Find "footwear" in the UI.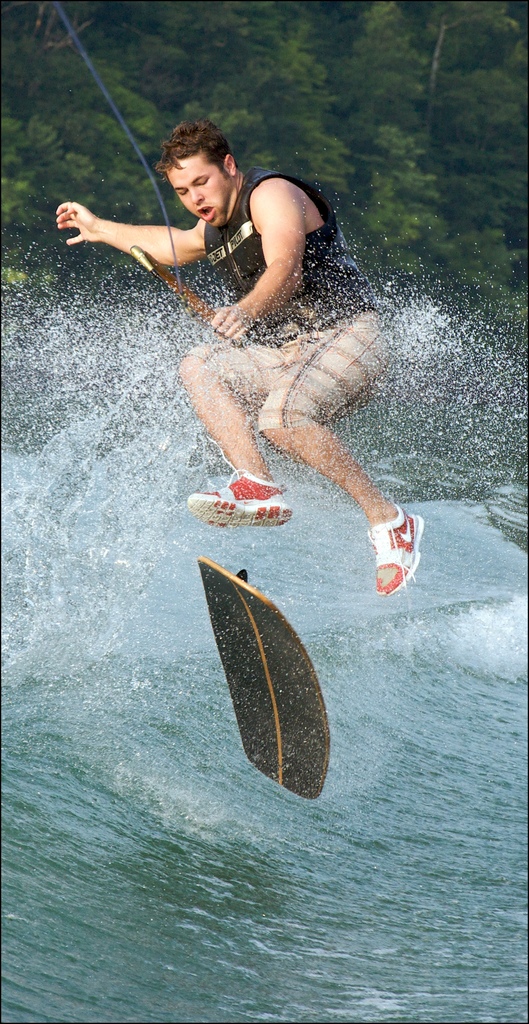
UI element at (x1=359, y1=505, x2=428, y2=599).
